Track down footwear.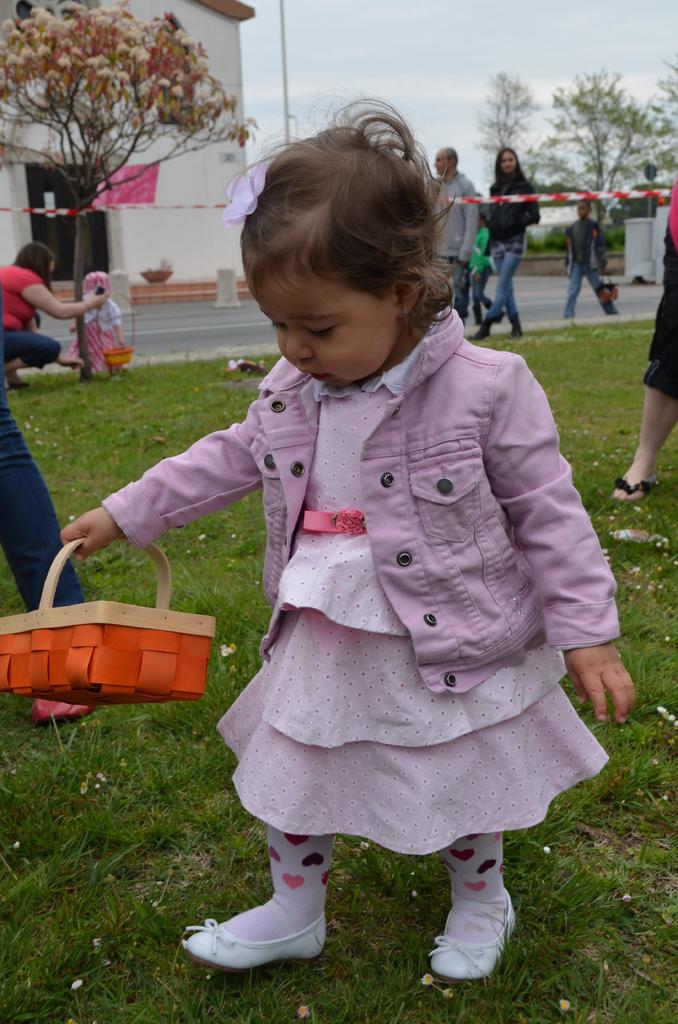
Tracked to [left=430, top=886, right=519, bottom=988].
